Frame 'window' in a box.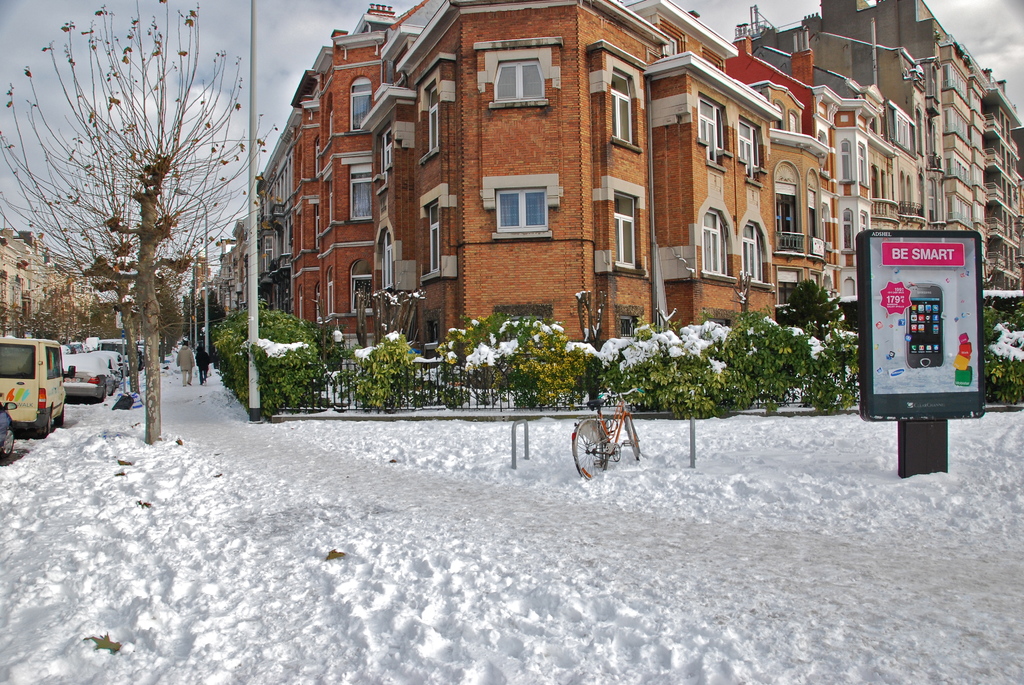
BBox(324, 266, 333, 316).
